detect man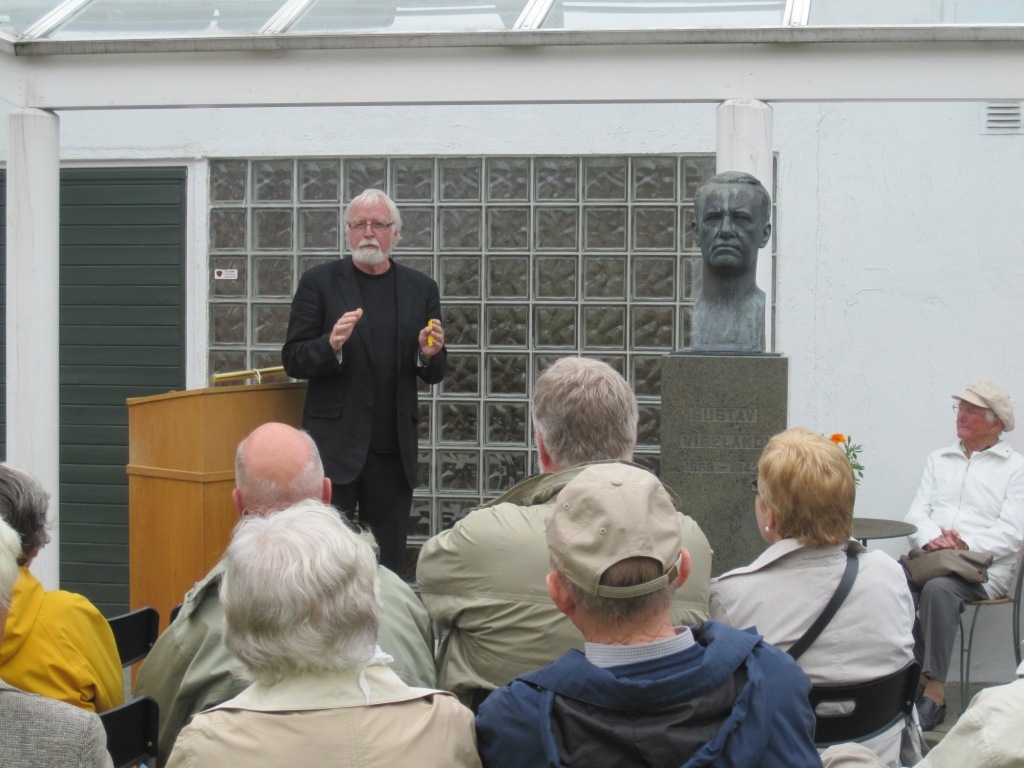
<box>474,462,819,767</box>
